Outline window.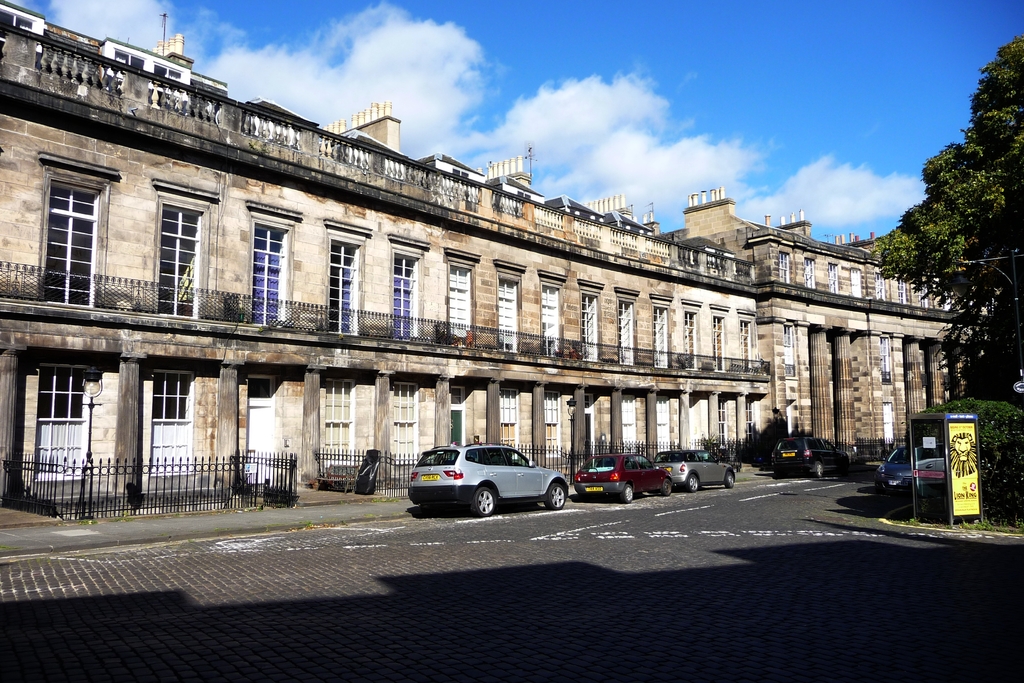
Outline: {"left": 876, "top": 276, "right": 885, "bottom": 300}.
